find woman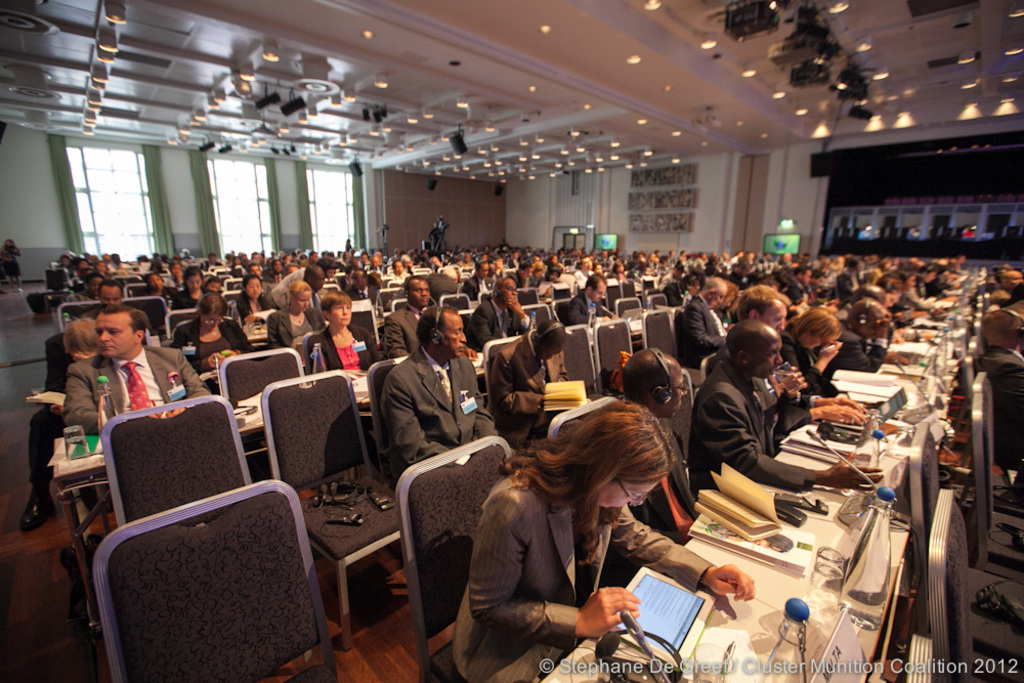
<box>169,294,263,380</box>
